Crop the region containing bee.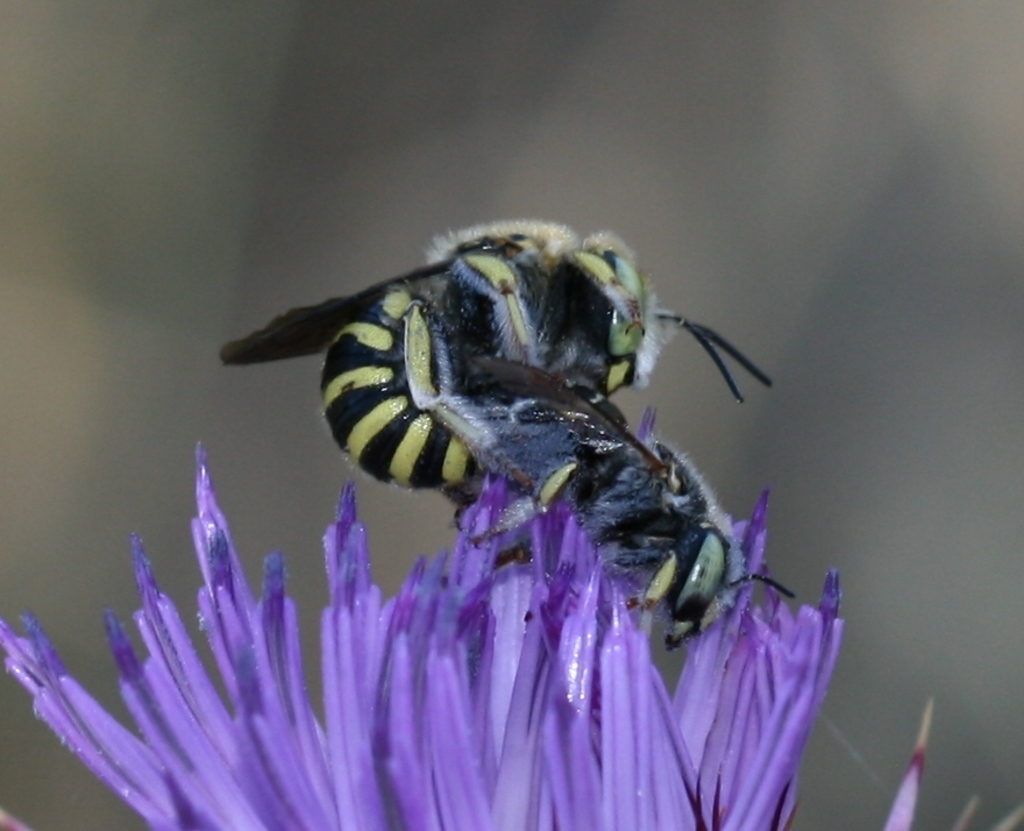
Crop region: box(216, 213, 777, 507).
